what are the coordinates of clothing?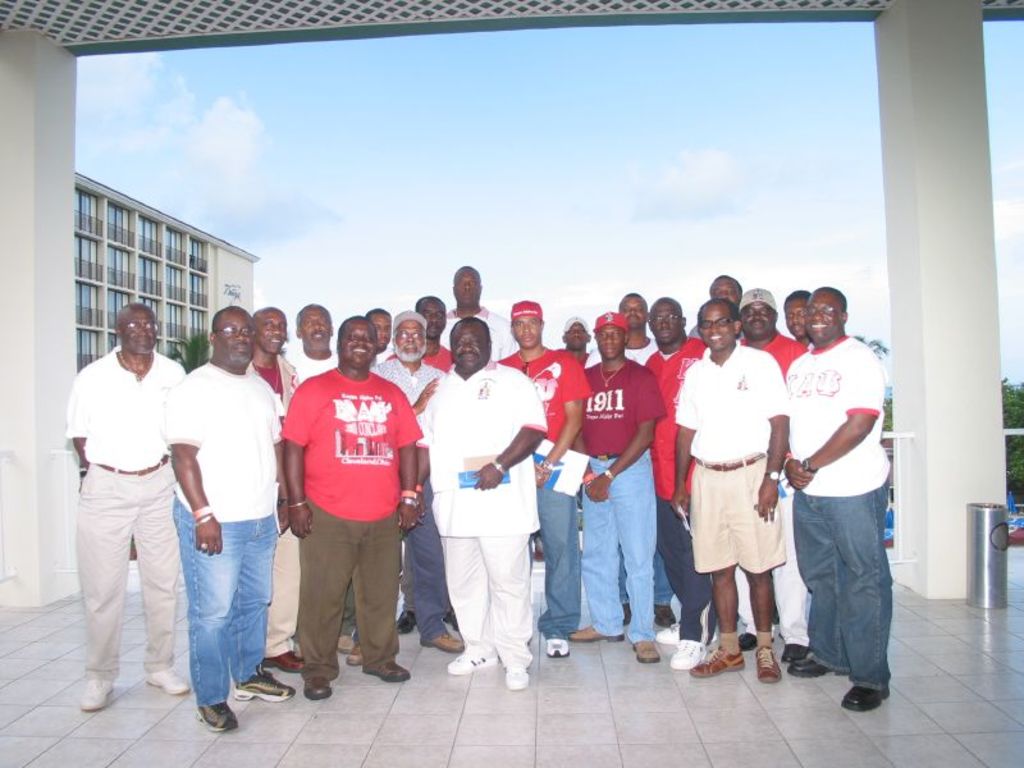
region(248, 356, 312, 666).
